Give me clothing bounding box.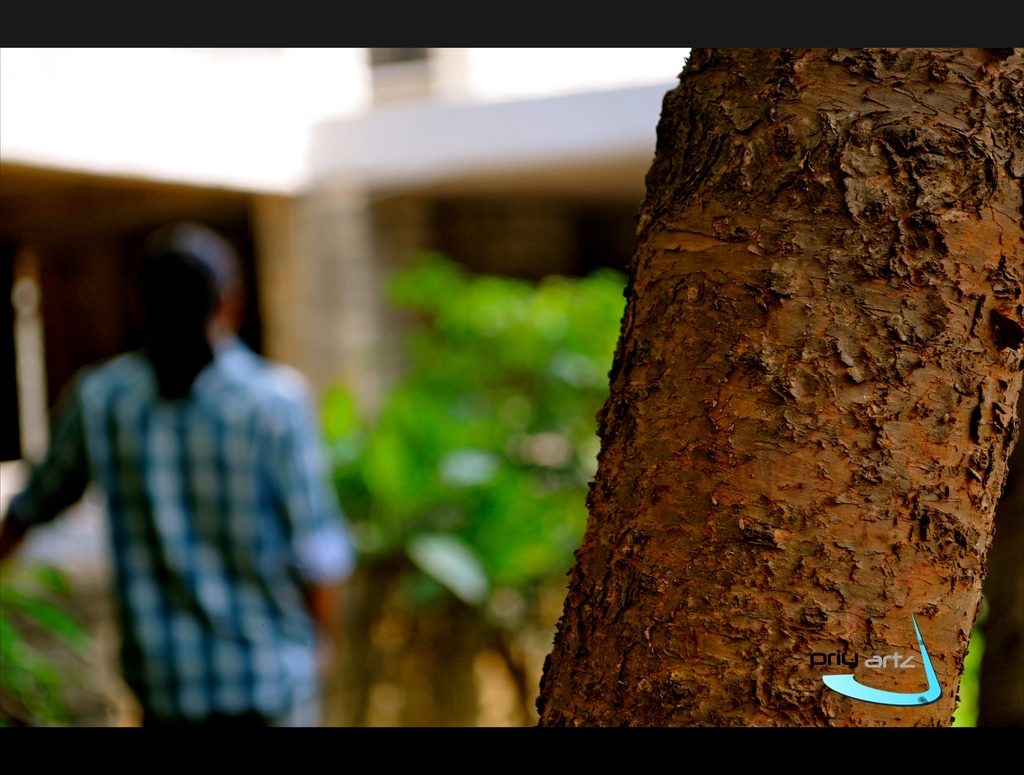
<bbox>29, 266, 342, 737</bbox>.
